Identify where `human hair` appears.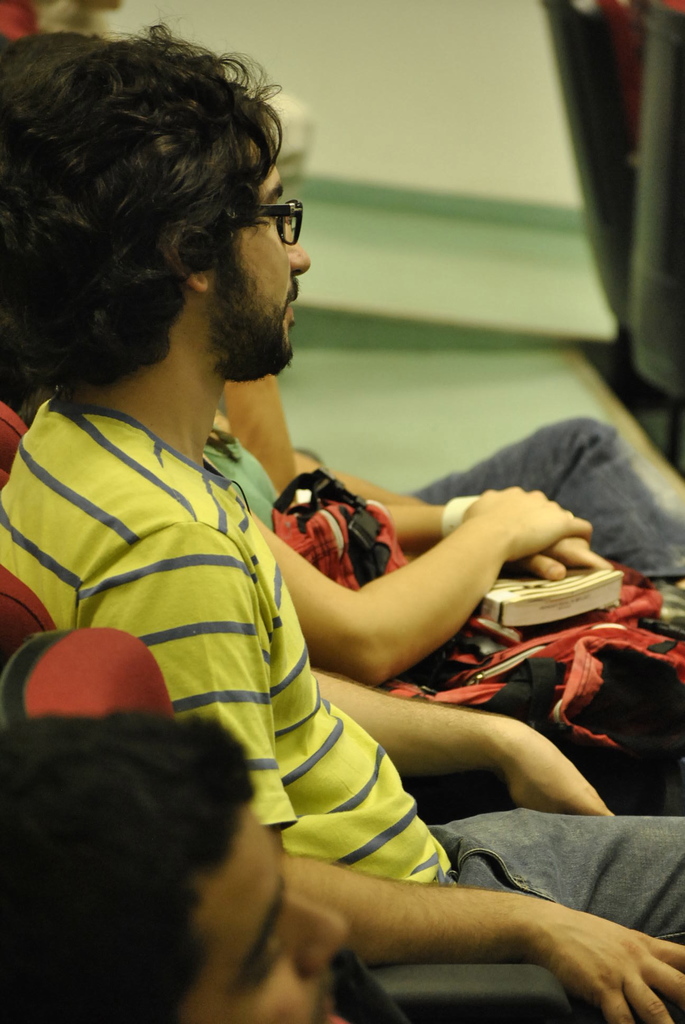
Appears at crop(19, 13, 308, 405).
